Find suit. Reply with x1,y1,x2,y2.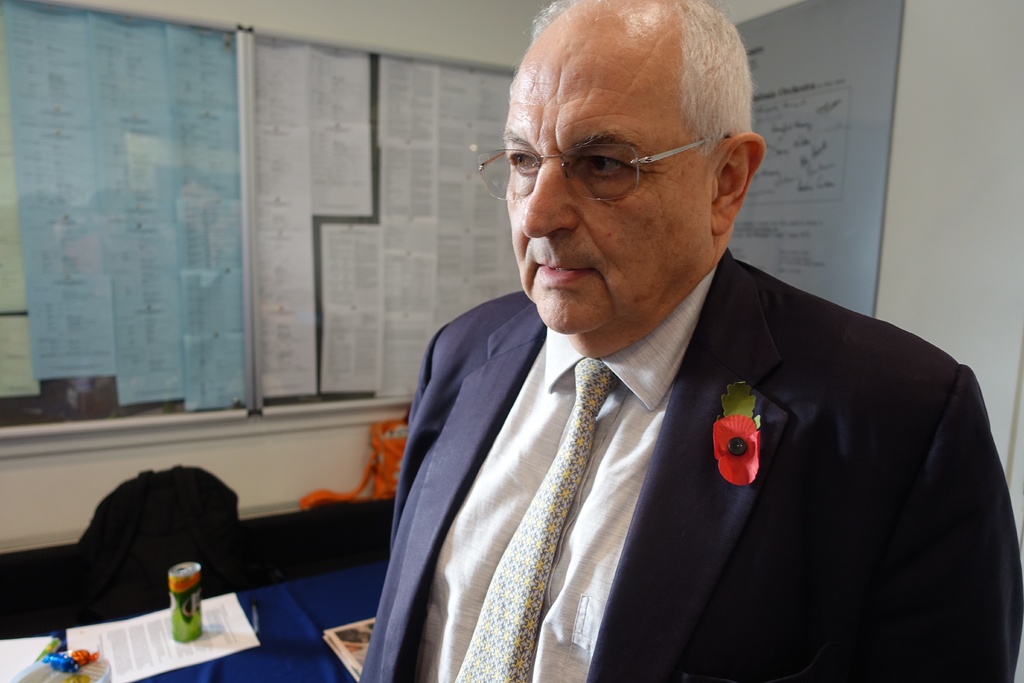
358,245,984,668.
